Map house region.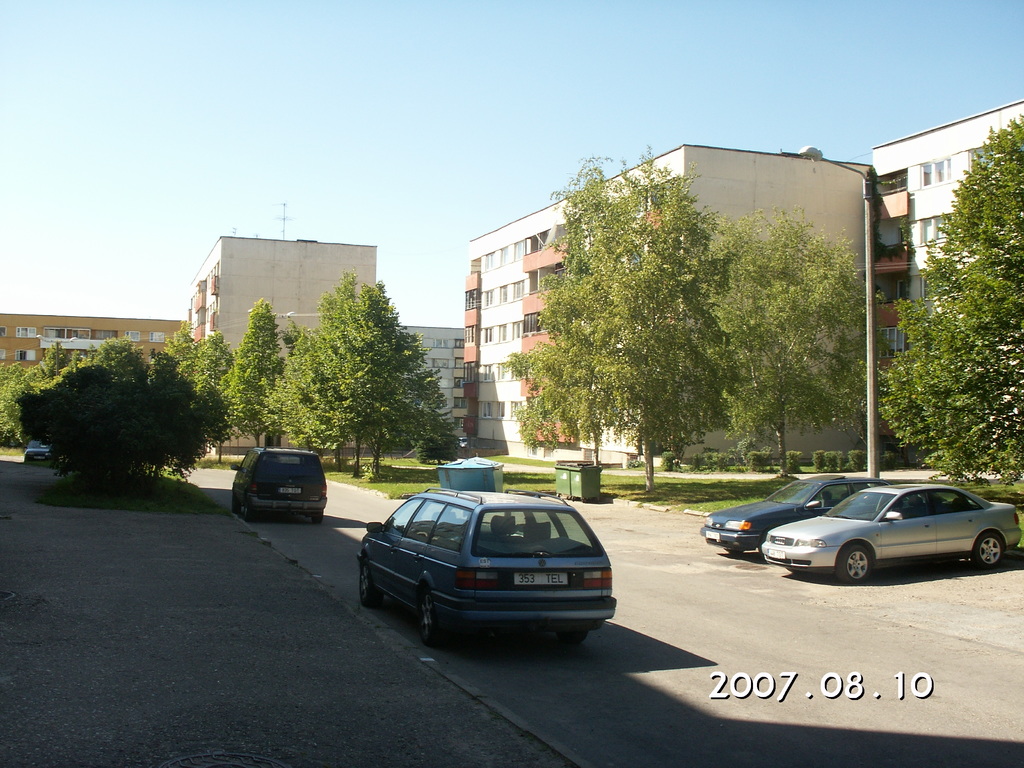
Mapped to x1=190, y1=236, x2=381, y2=457.
